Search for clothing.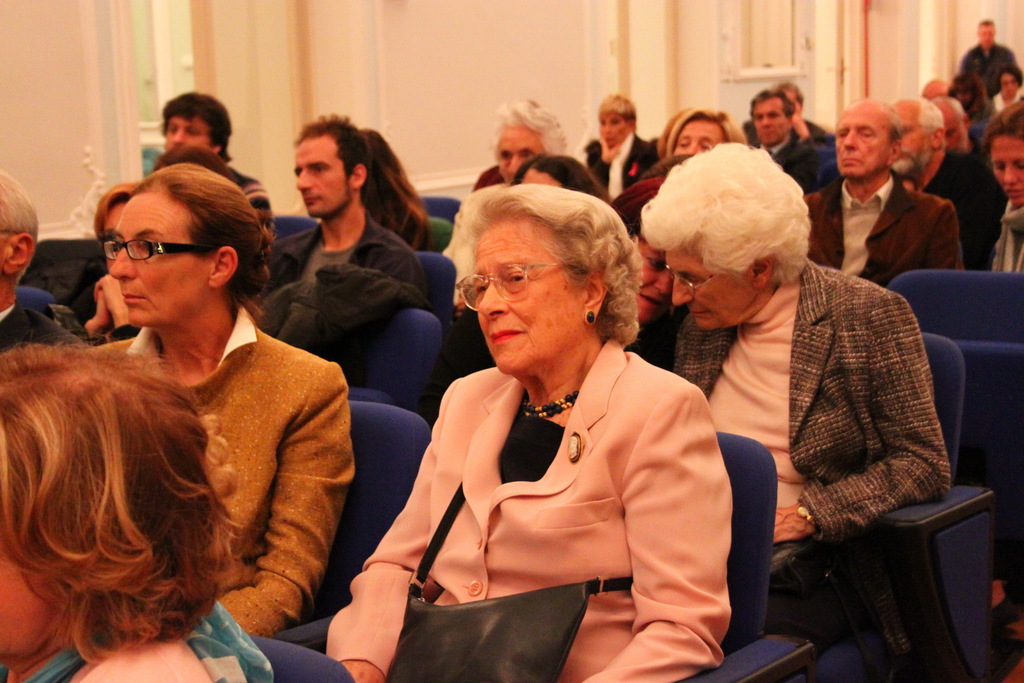
Found at crop(379, 302, 726, 662).
